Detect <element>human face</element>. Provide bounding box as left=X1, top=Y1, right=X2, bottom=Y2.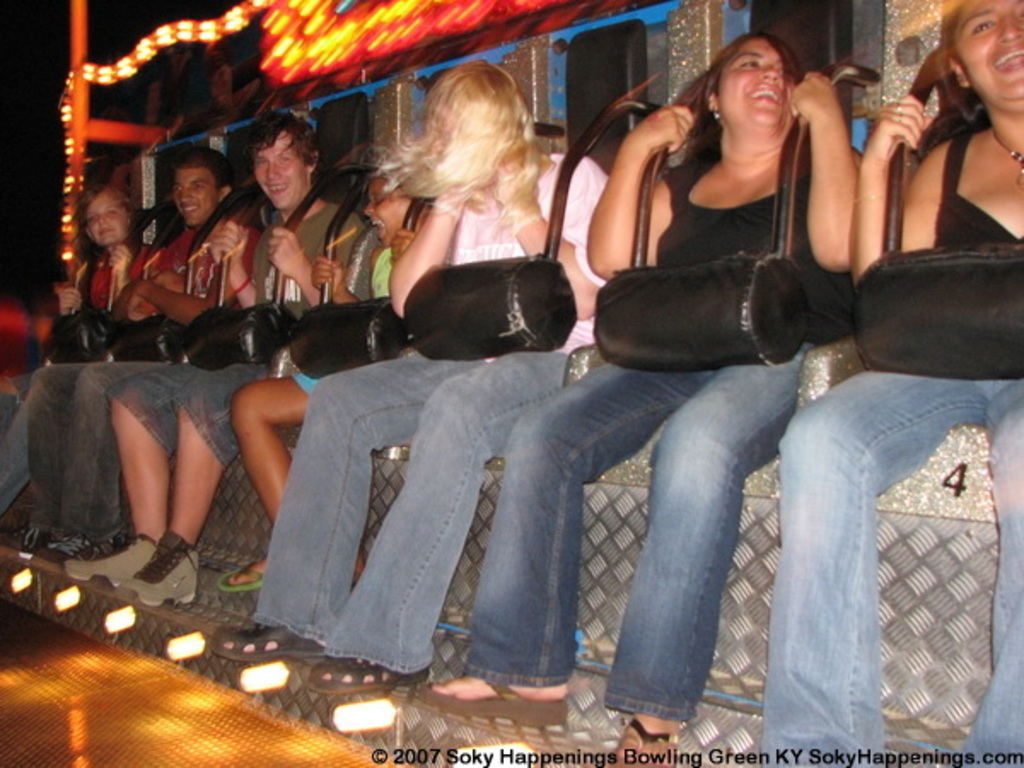
left=171, top=167, right=213, bottom=225.
